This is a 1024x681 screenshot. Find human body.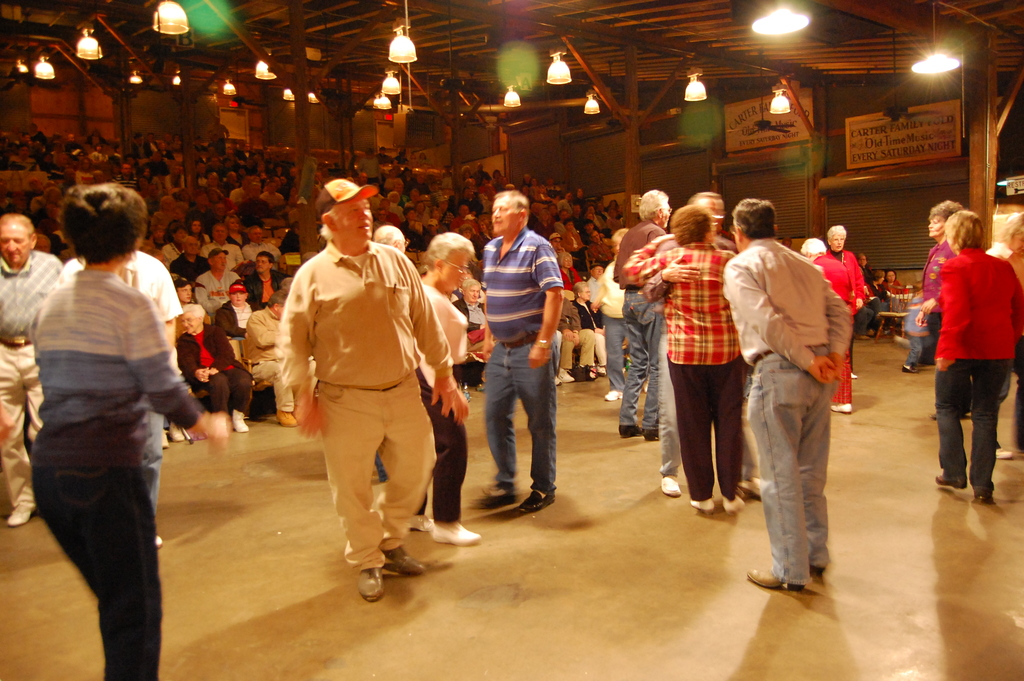
Bounding box: {"left": 617, "top": 187, "right": 671, "bottom": 441}.
